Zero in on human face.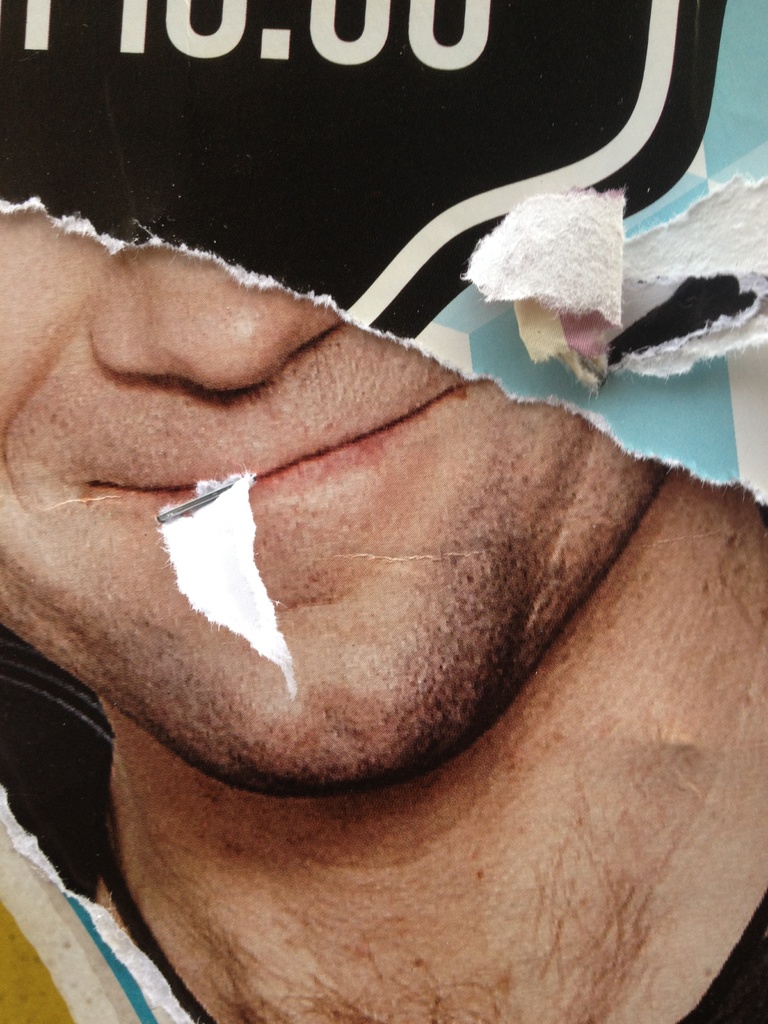
Zeroed in: 0,209,669,794.
